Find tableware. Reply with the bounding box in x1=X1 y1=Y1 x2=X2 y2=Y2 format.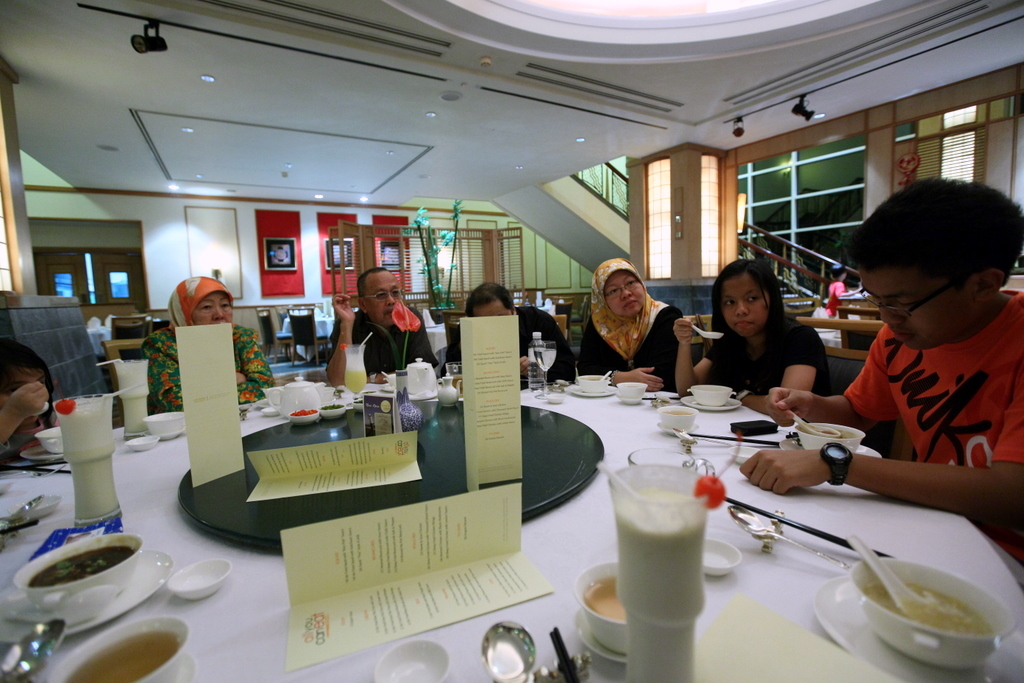
x1=340 y1=332 x2=376 y2=410.
